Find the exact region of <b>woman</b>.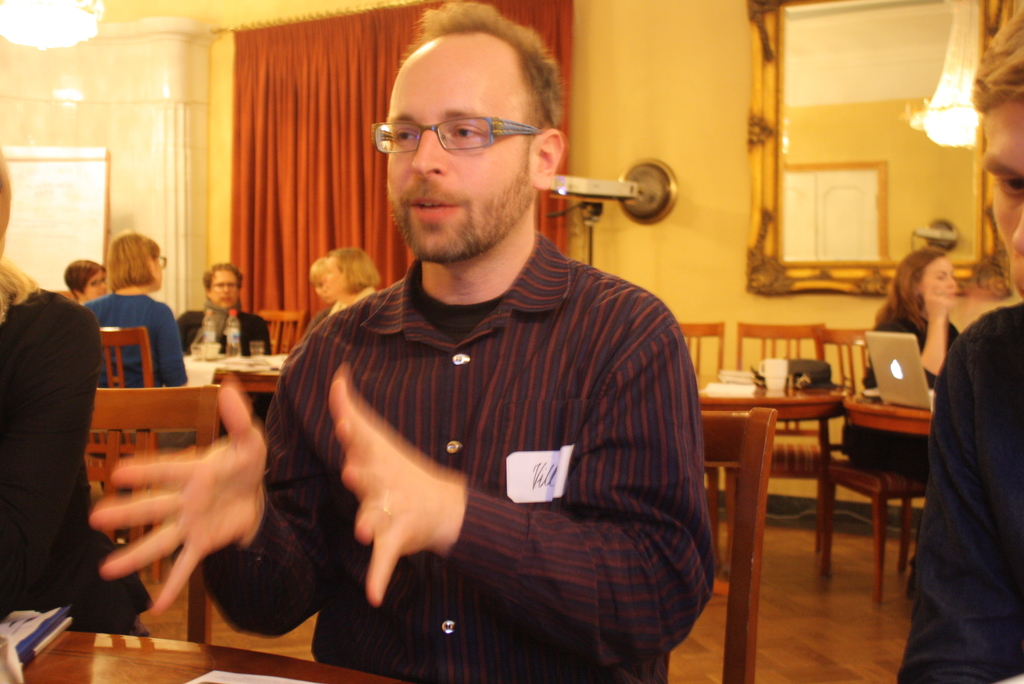
Exact region: bbox=(6, 218, 104, 634).
